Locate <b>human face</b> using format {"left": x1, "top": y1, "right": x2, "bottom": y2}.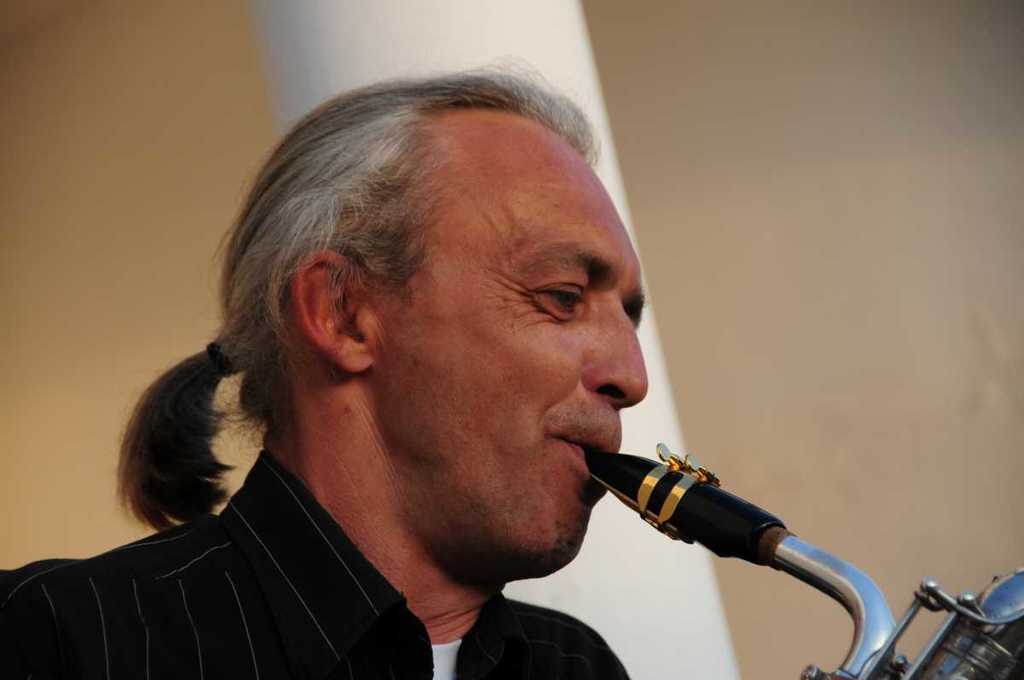
{"left": 380, "top": 159, "right": 647, "bottom": 569}.
